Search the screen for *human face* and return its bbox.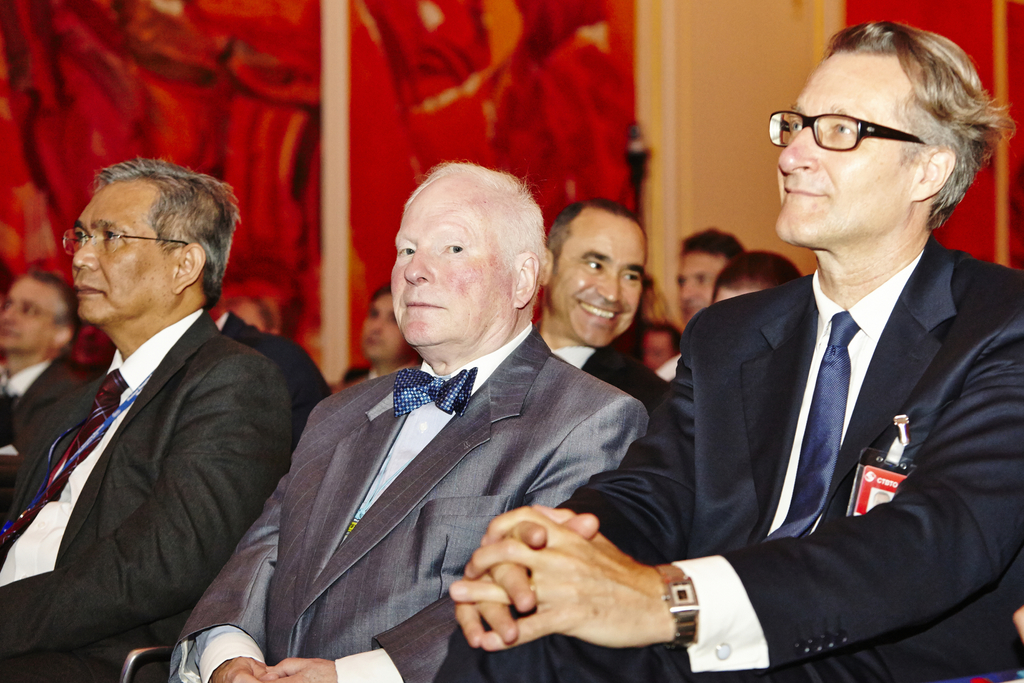
Found: {"x1": 74, "y1": 184, "x2": 168, "y2": 319}.
